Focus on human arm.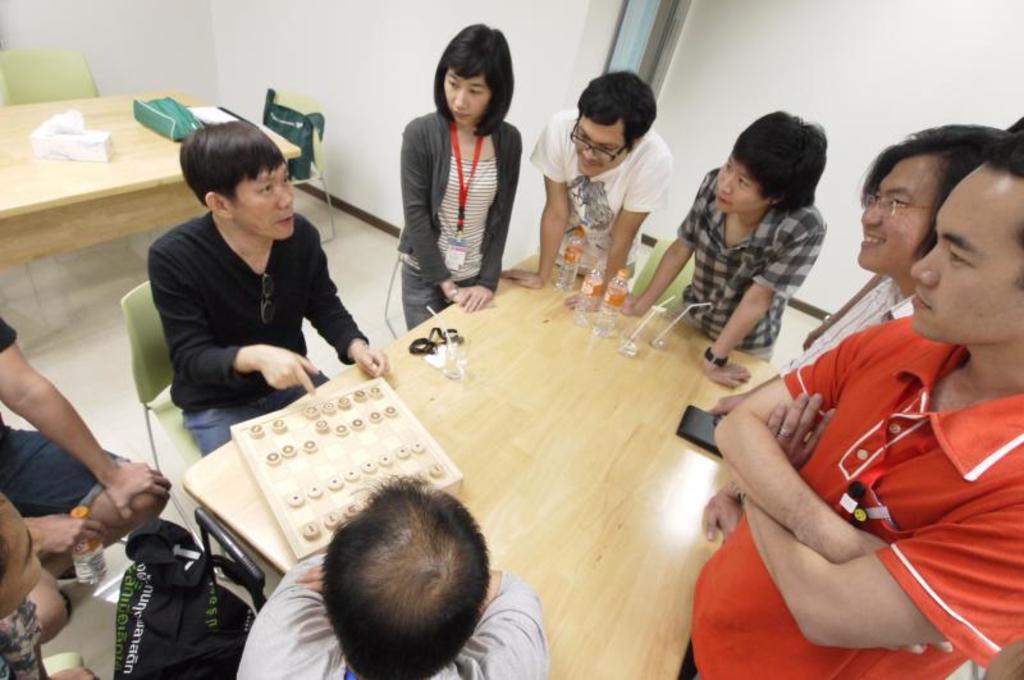
Focused at {"left": 49, "top": 665, "right": 101, "bottom": 679}.
